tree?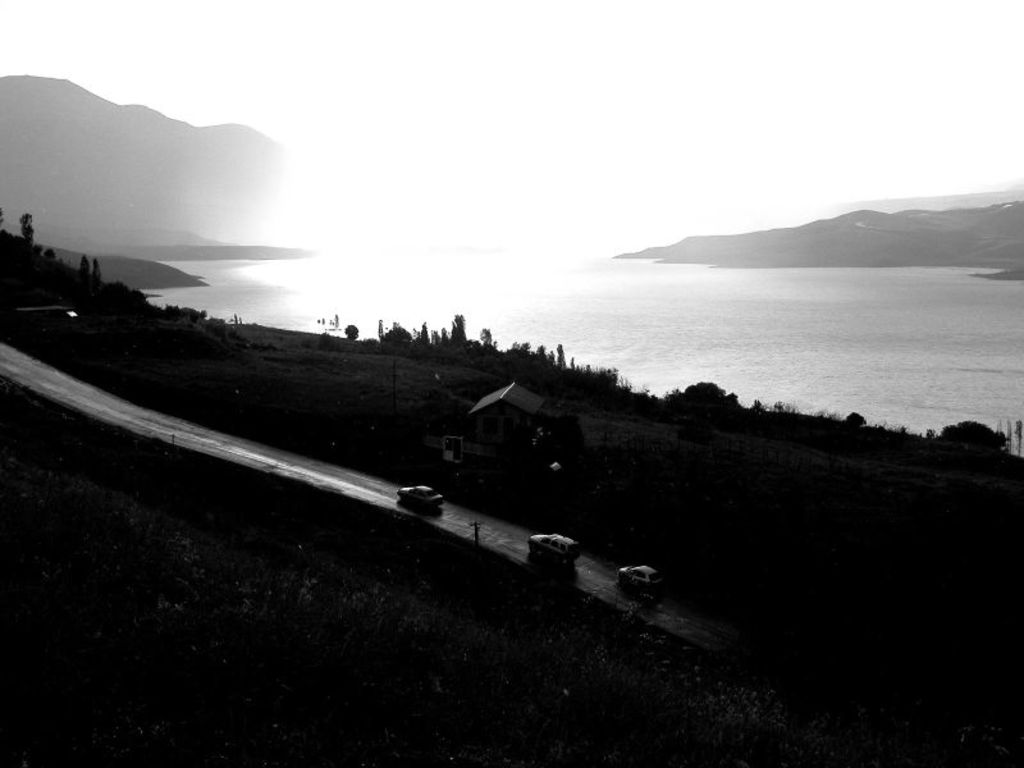
box=[343, 324, 362, 340]
